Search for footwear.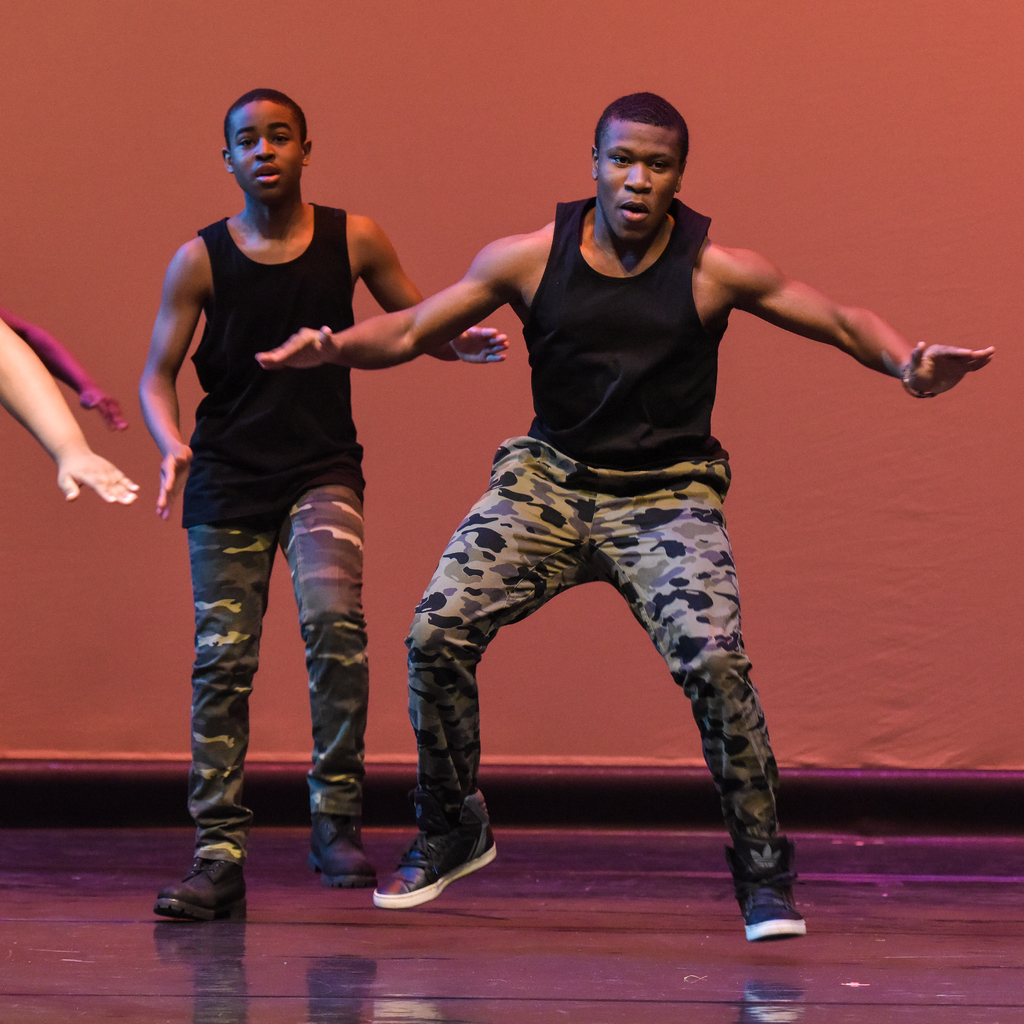
Found at box=[372, 808, 495, 919].
